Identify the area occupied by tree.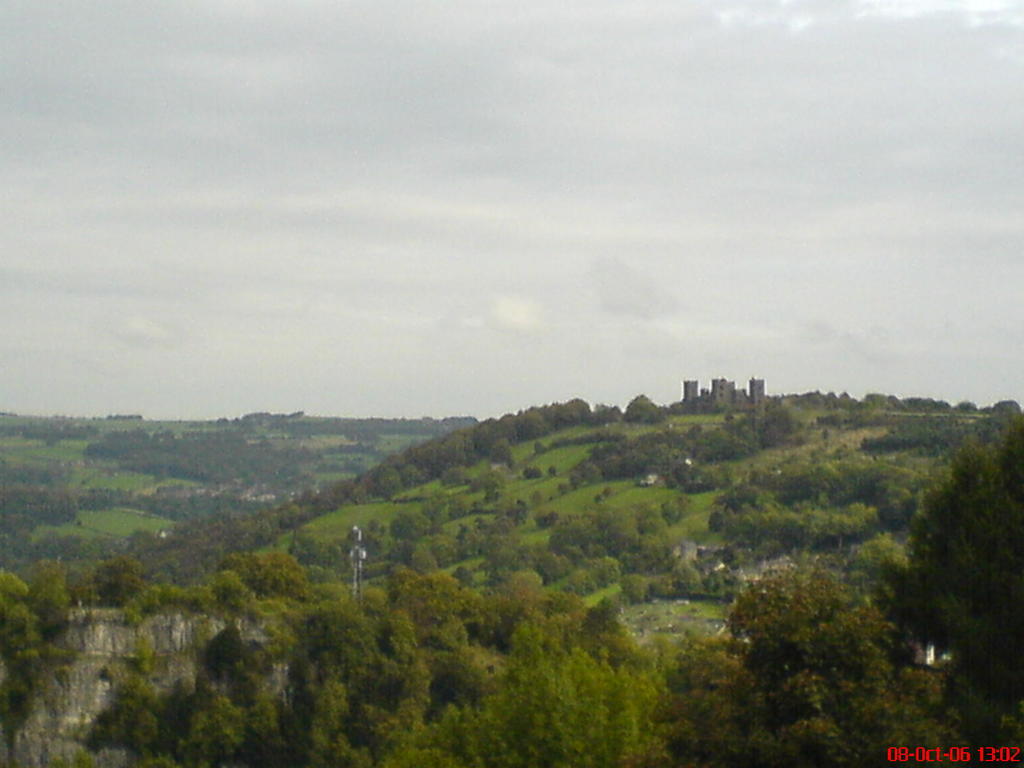
Area: box=[833, 390, 1023, 744].
